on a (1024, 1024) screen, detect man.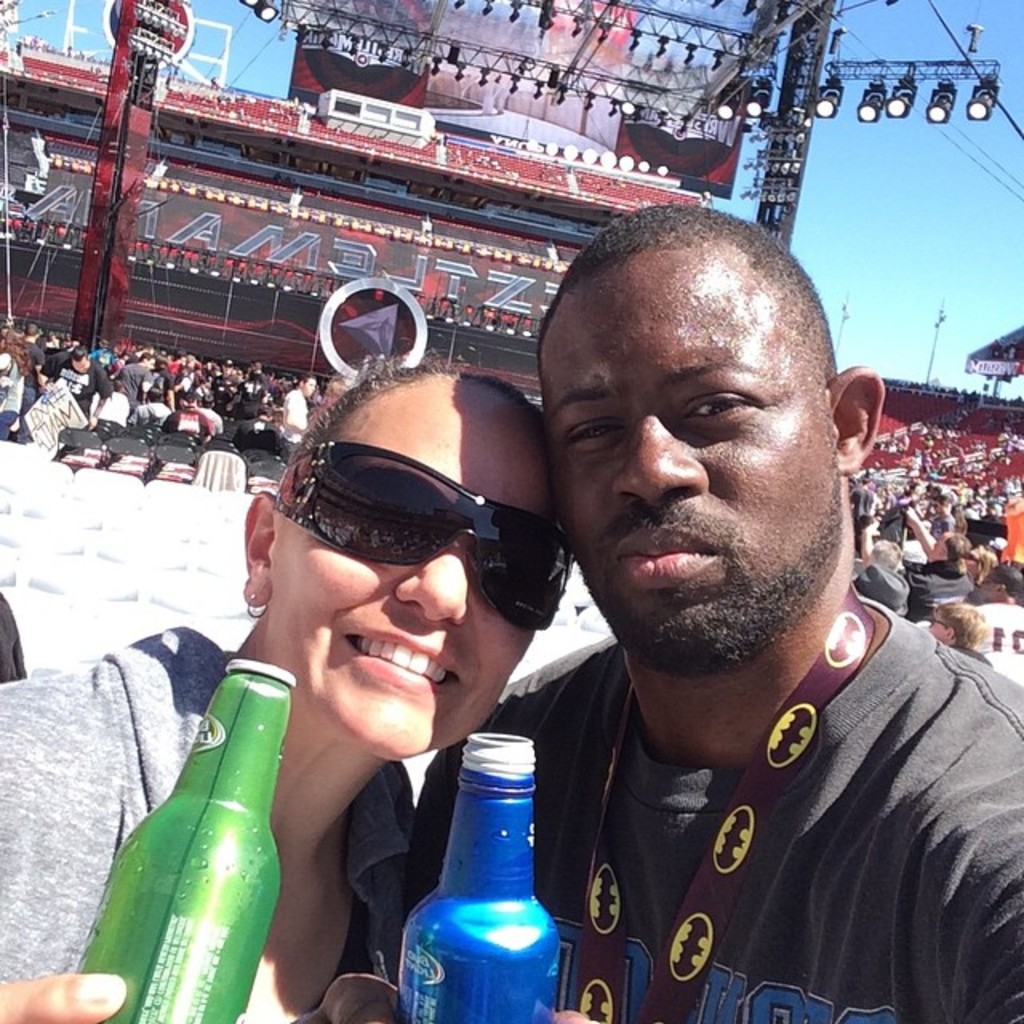
(390, 230, 981, 1023).
